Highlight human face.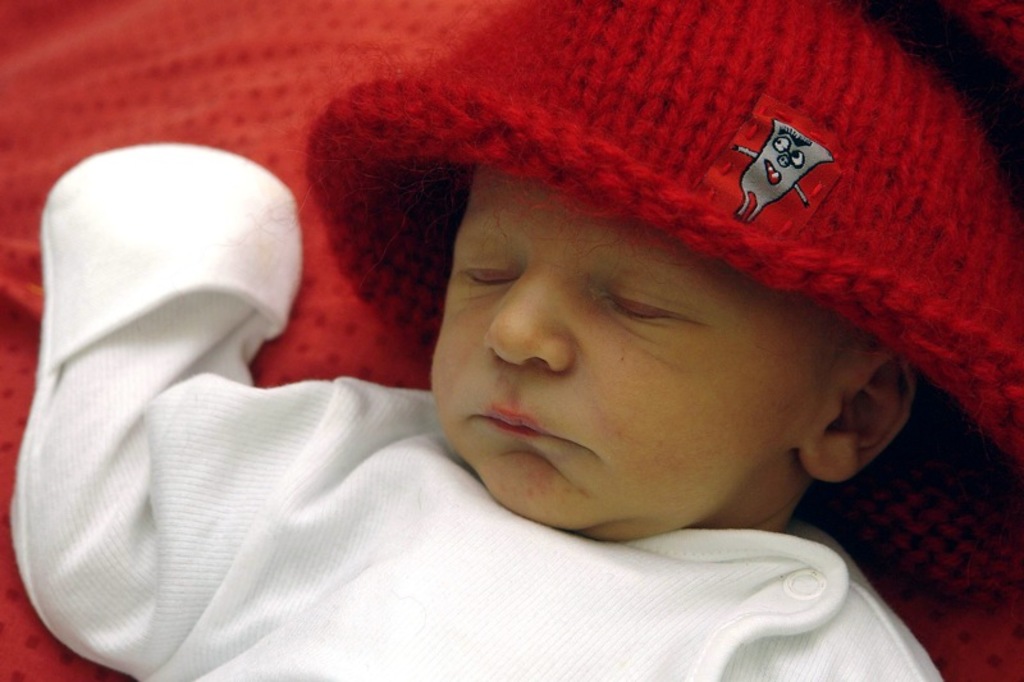
Highlighted region: select_region(426, 189, 831, 531).
